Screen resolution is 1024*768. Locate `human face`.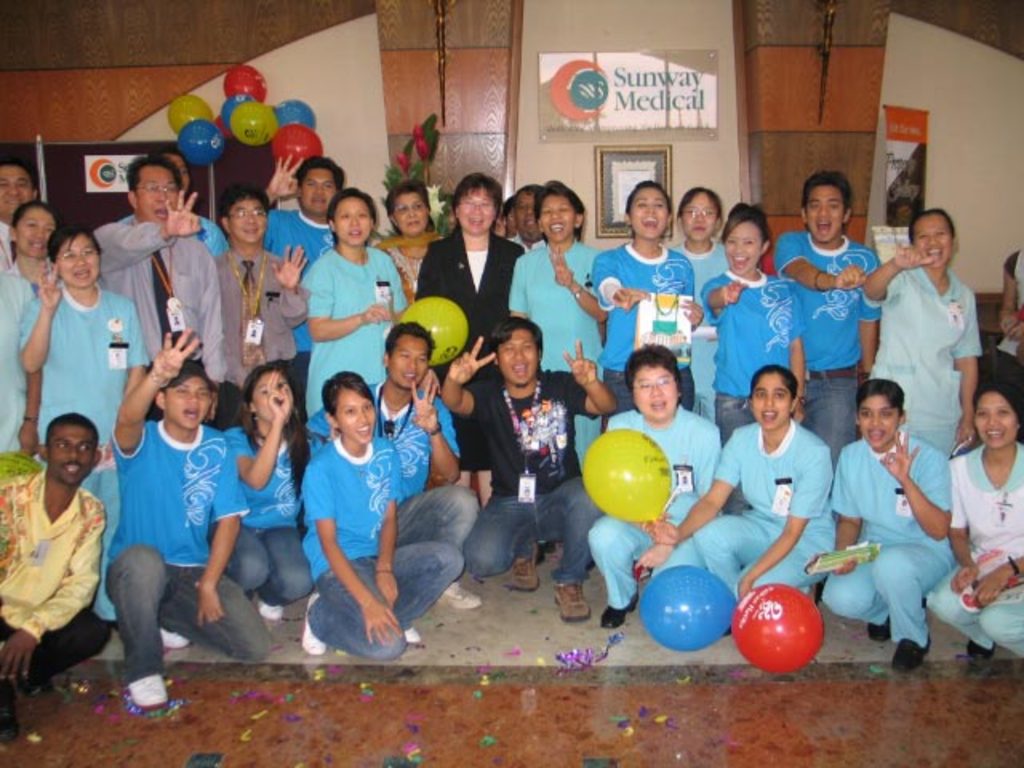
bbox(0, 162, 32, 216).
